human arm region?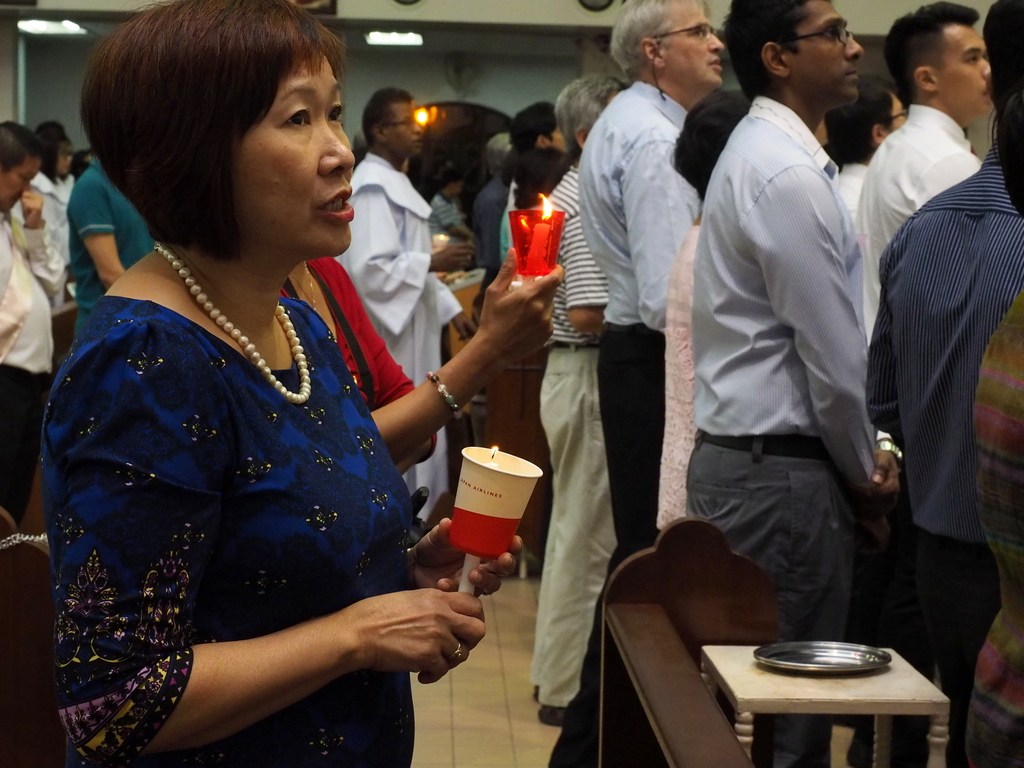
pyautogui.locateOnScreen(70, 339, 485, 762)
